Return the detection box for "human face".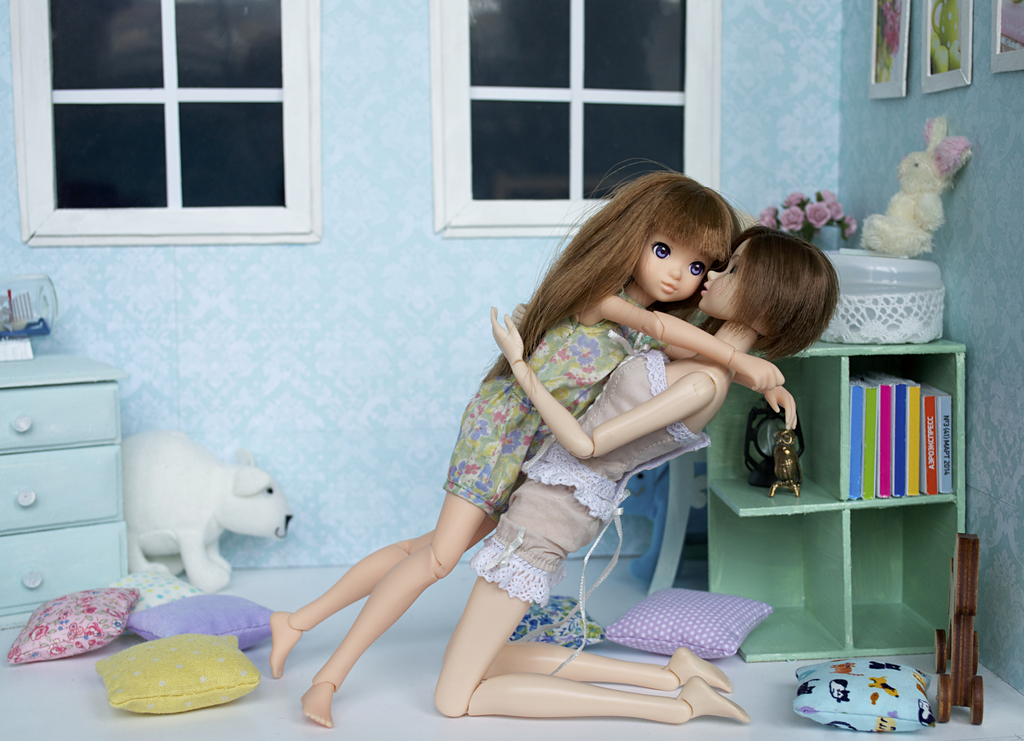
632 231 712 306.
